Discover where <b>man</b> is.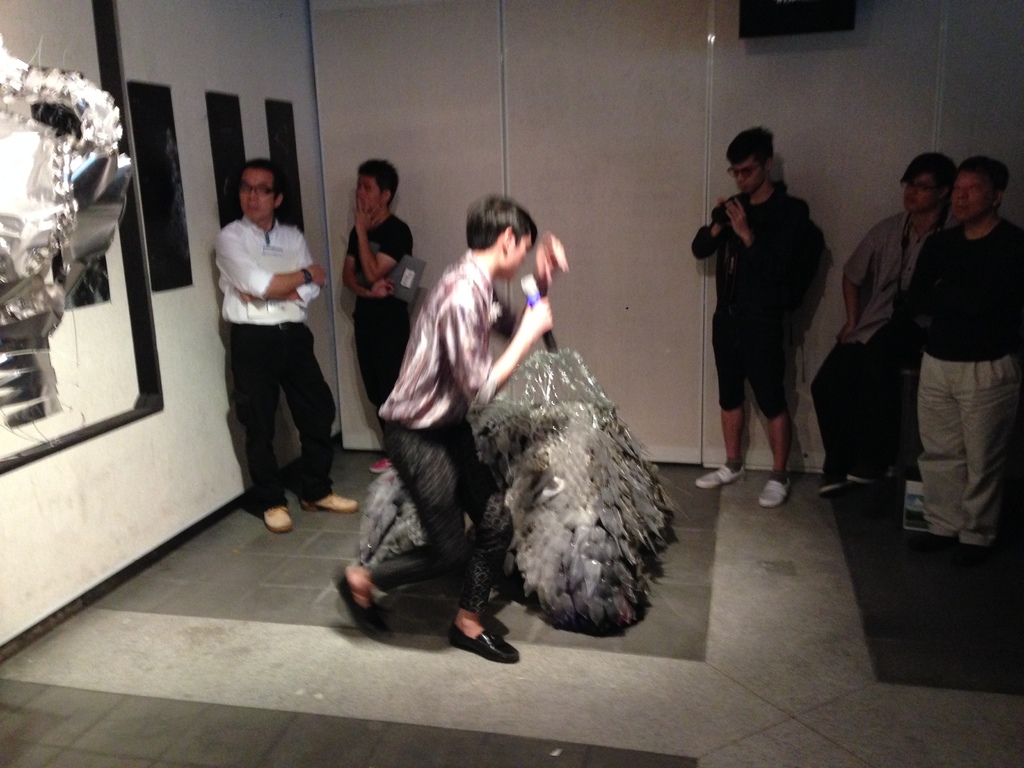
Discovered at rect(892, 147, 1023, 576).
